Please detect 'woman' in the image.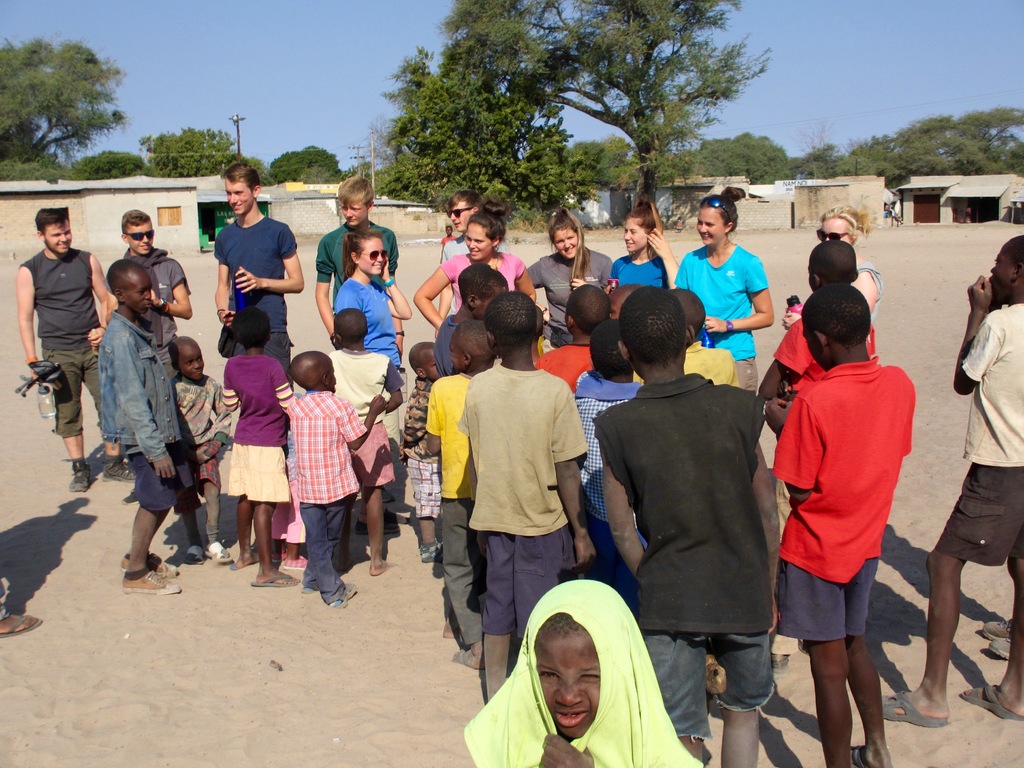
[669, 181, 776, 415].
